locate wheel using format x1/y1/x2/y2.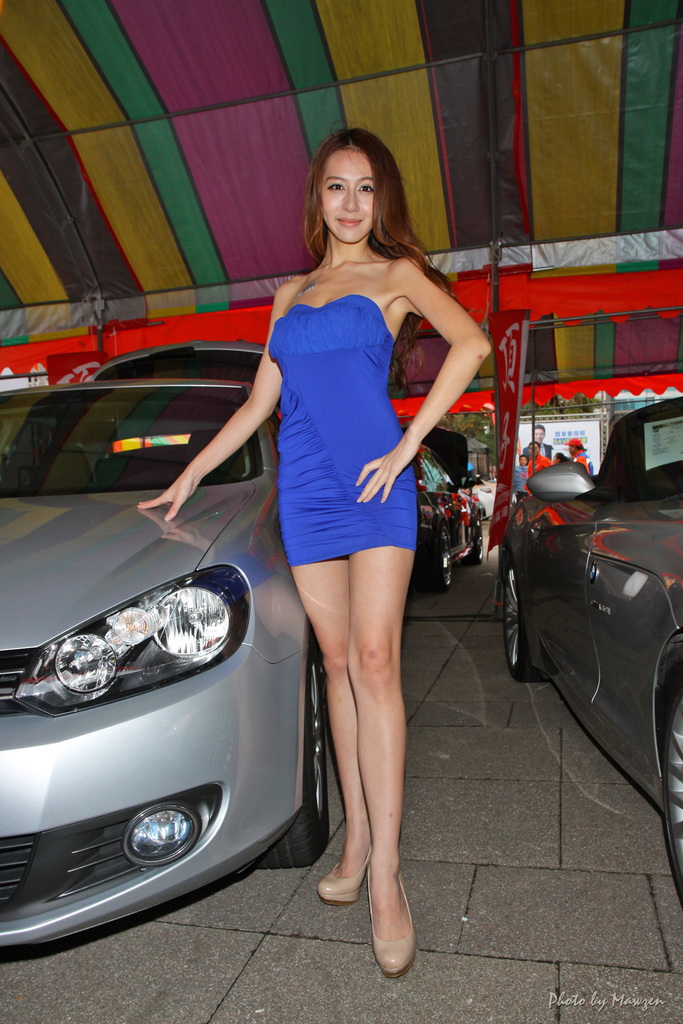
497/550/531/685.
